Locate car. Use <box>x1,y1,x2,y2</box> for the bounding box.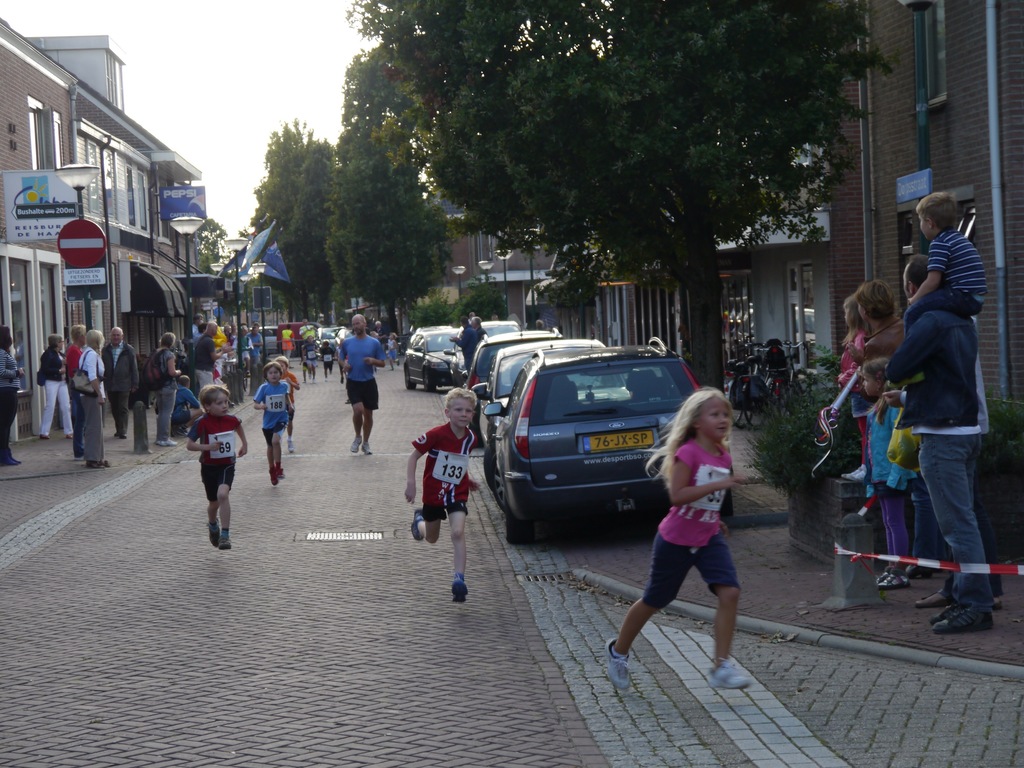
<box>467,331,559,409</box>.
